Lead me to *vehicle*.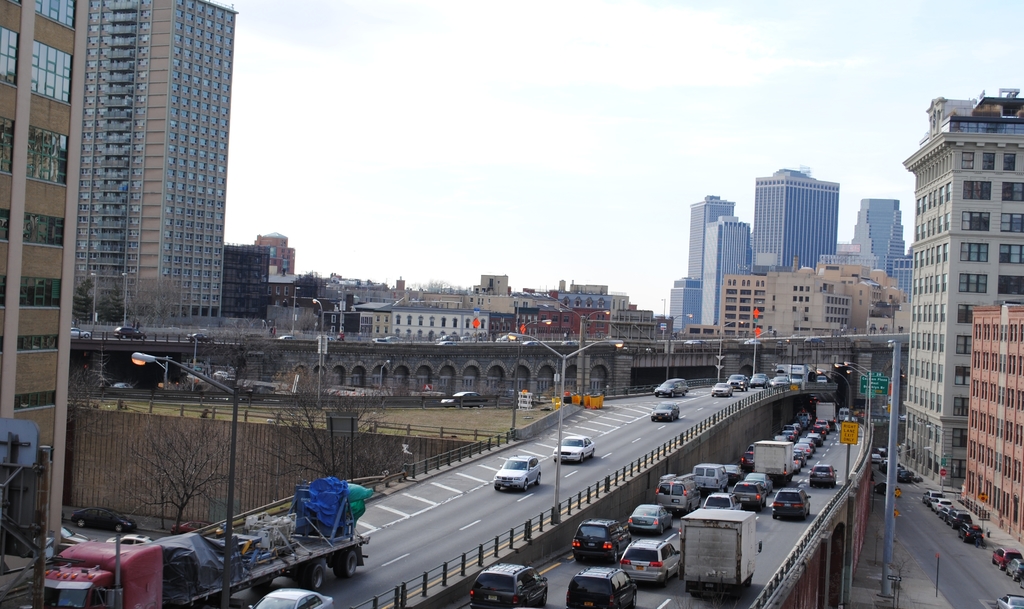
Lead to bbox=[658, 473, 707, 512].
